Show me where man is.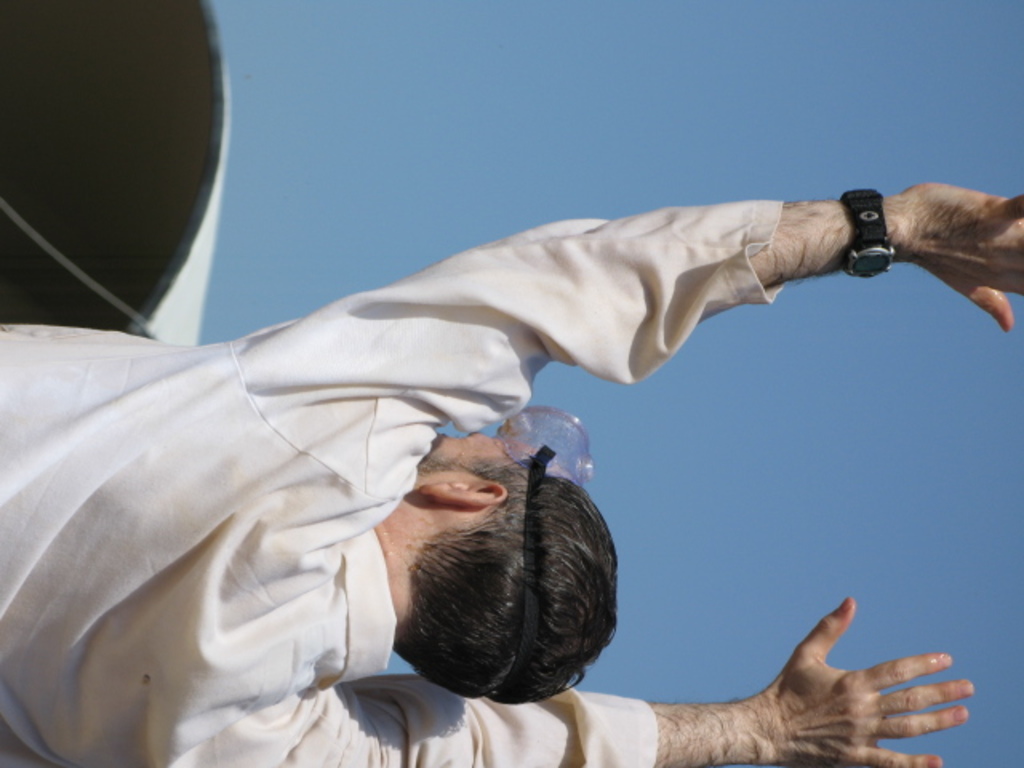
man is at (48, 125, 974, 763).
